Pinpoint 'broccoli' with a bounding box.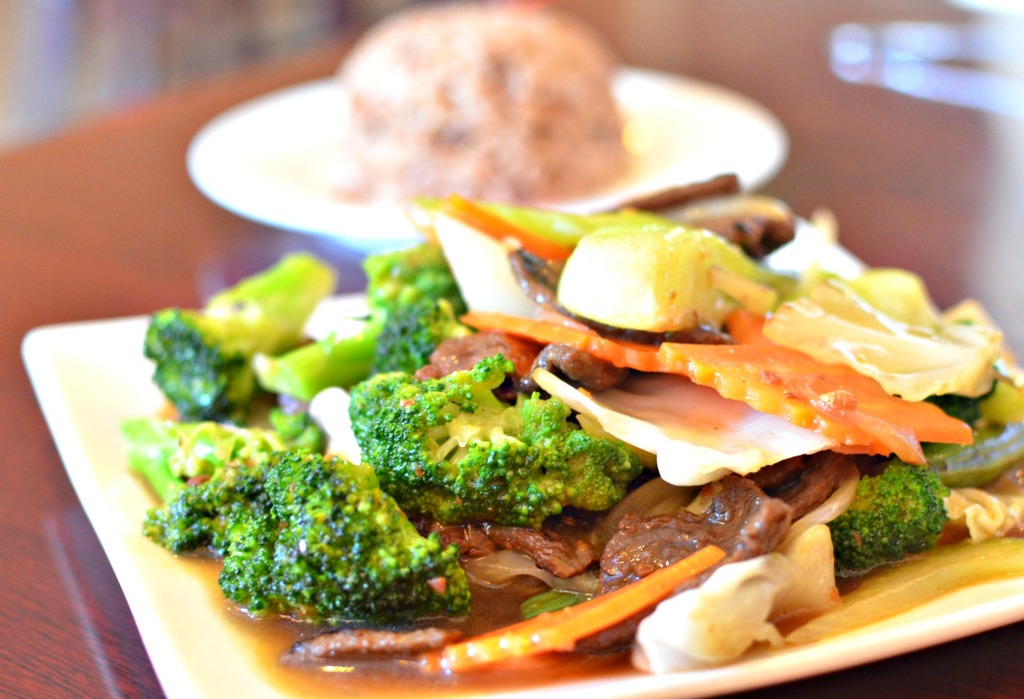
BBox(119, 416, 471, 622).
